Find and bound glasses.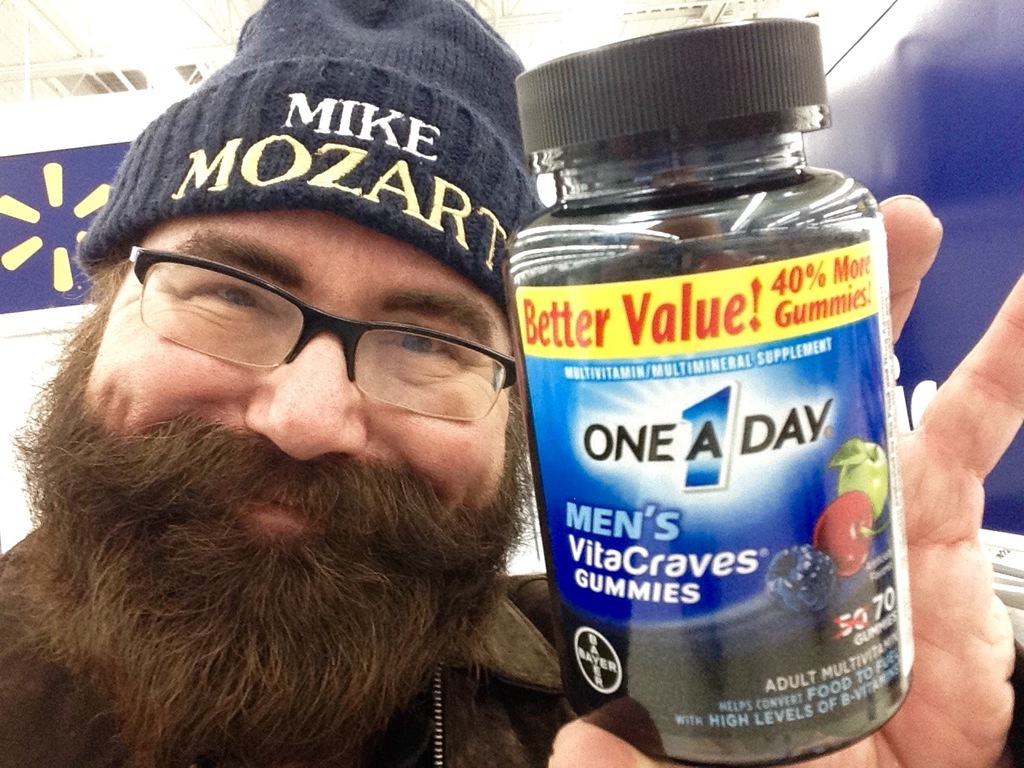
Bound: bbox=(89, 251, 519, 422).
